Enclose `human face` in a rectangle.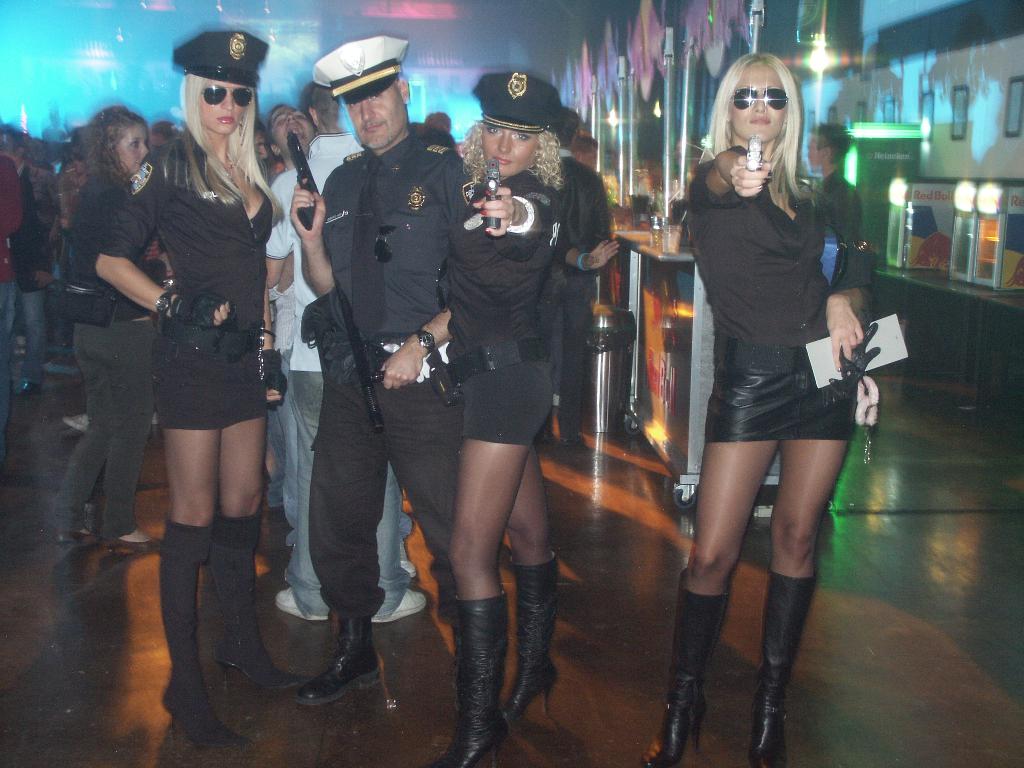
x1=730 y1=57 x2=786 y2=141.
